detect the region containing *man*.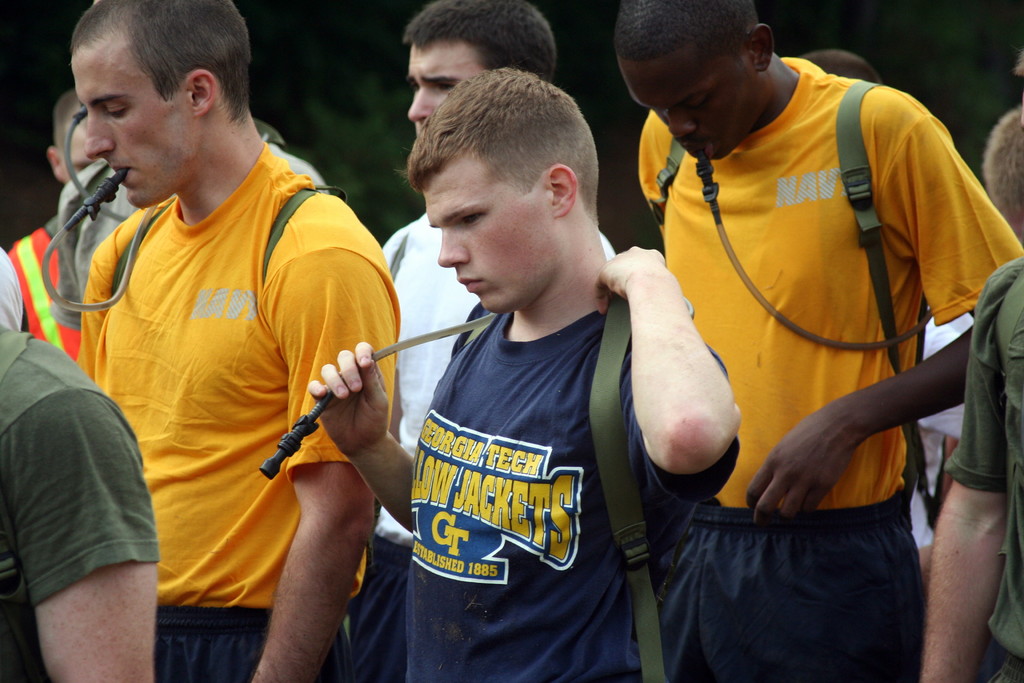
region(31, 0, 429, 670).
